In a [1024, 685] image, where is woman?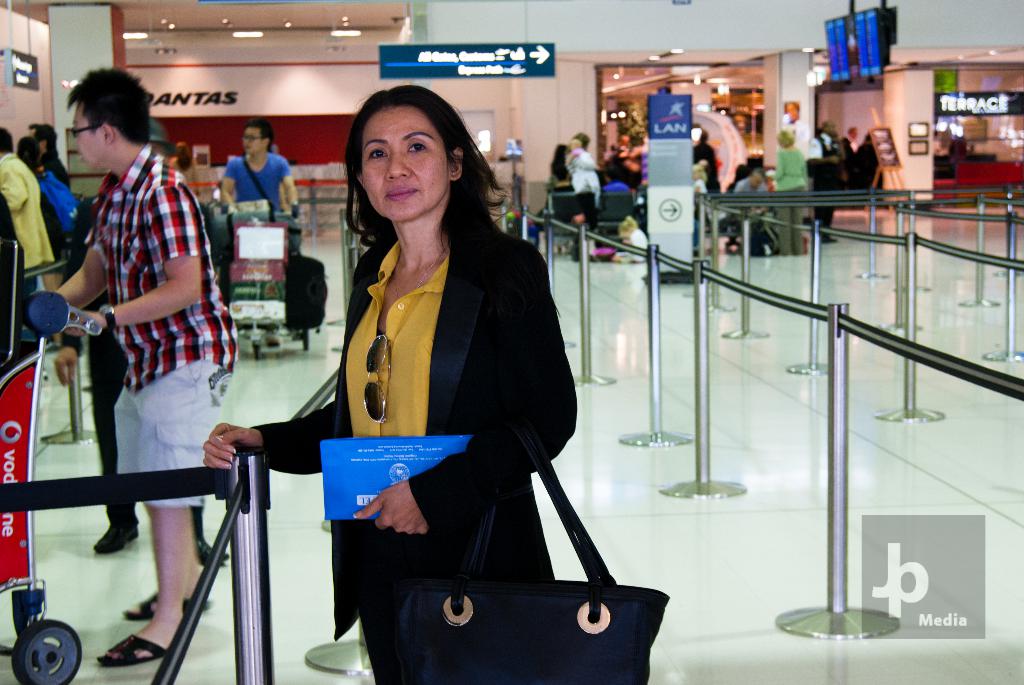
{"x1": 760, "y1": 124, "x2": 810, "y2": 263}.
